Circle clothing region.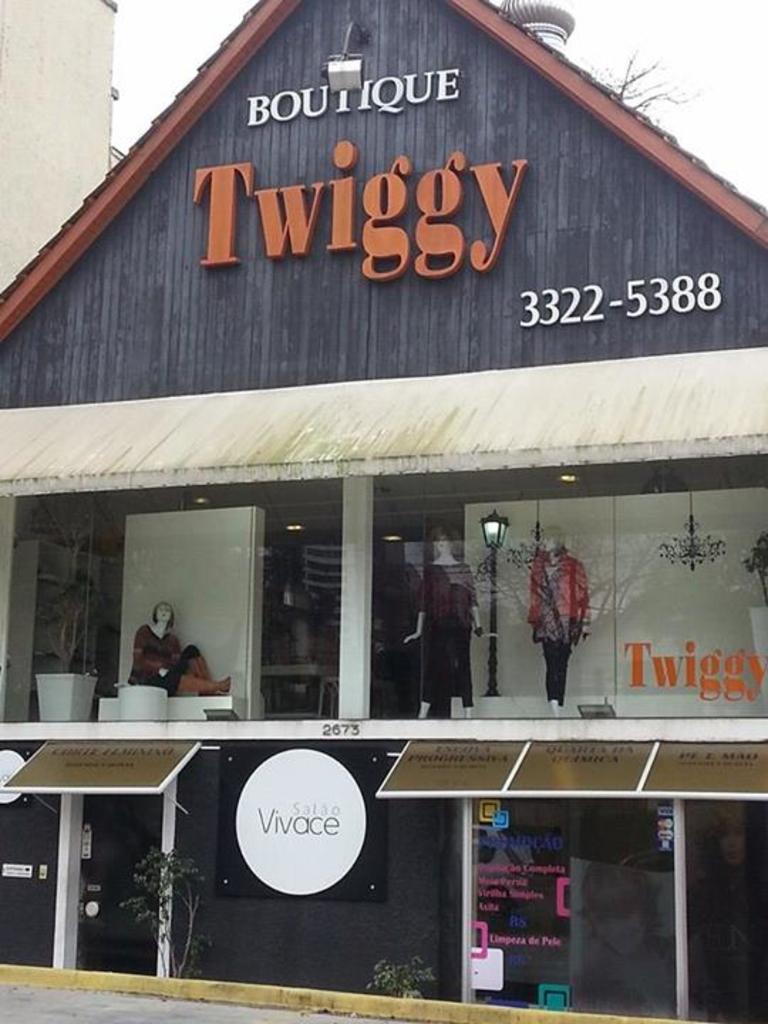
Region: 538, 636, 575, 707.
